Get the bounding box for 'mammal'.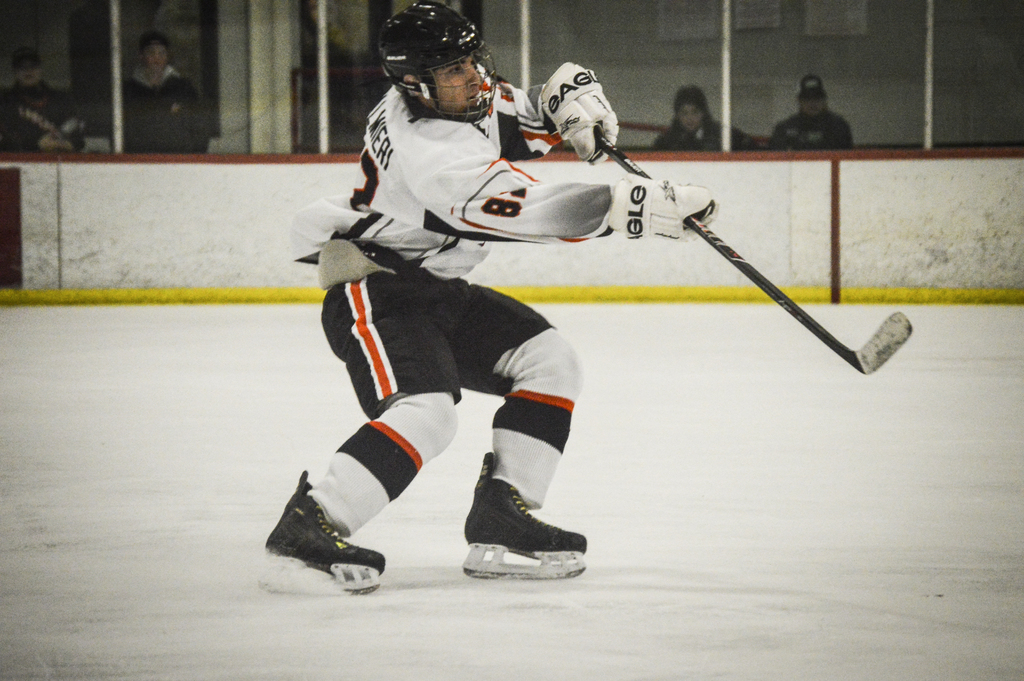
BBox(238, 0, 600, 595).
